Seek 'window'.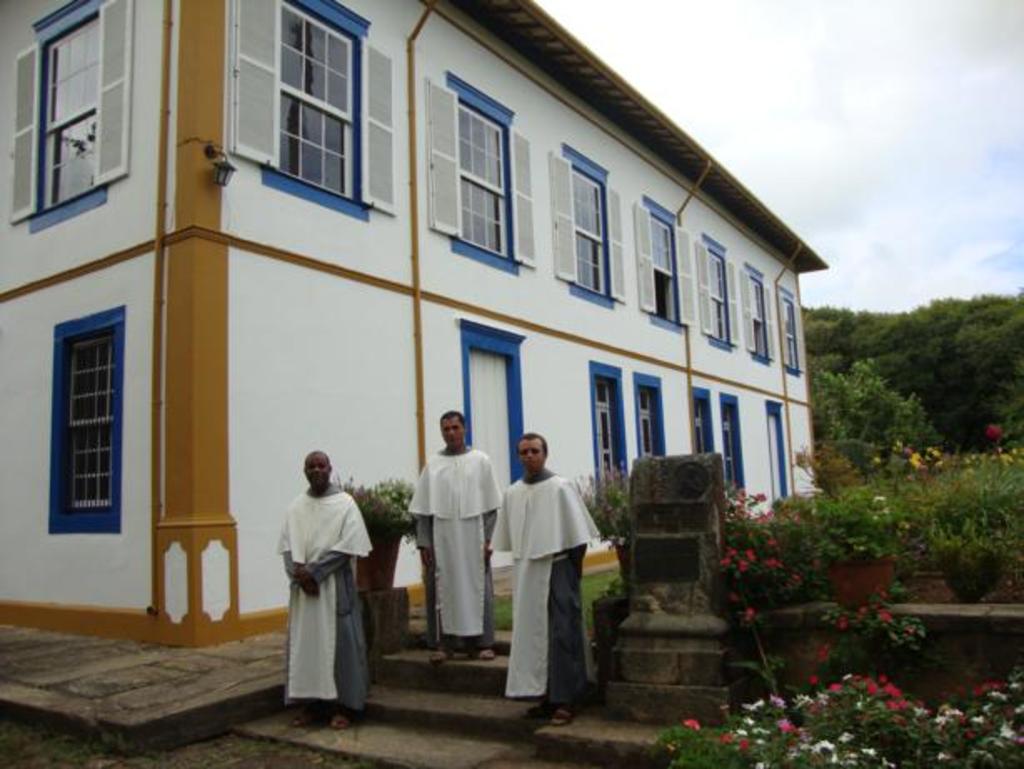
x1=564, y1=152, x2=612, y2=294.
